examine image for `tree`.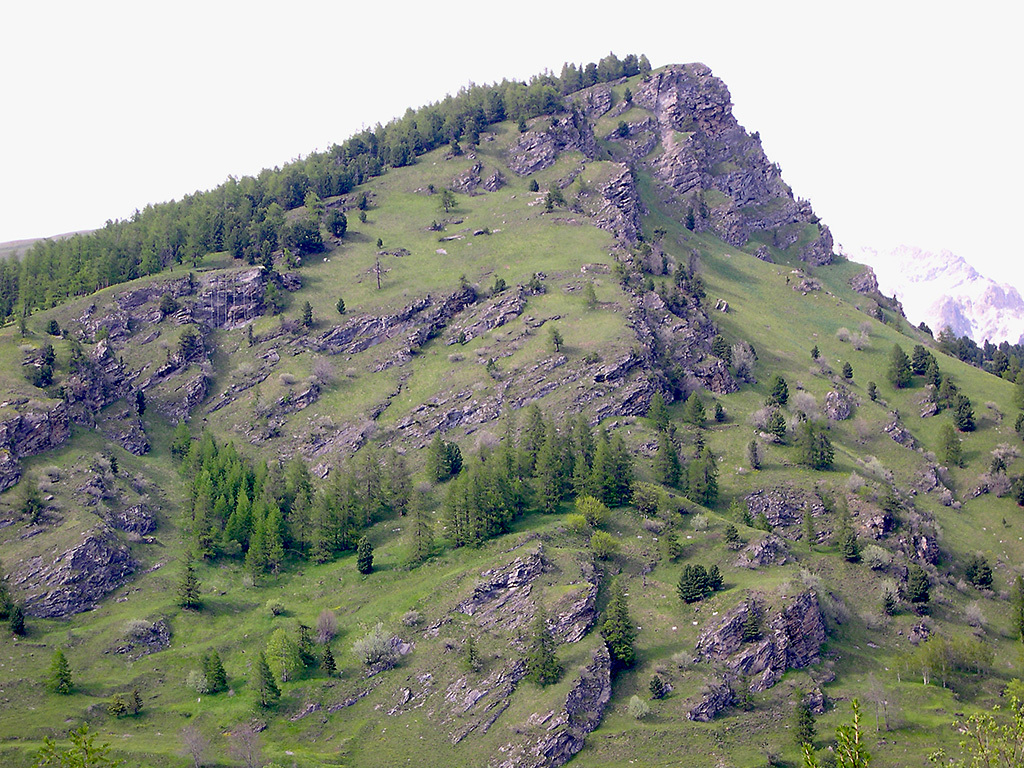
Examination result: locate(296, 629, 319, 667).
